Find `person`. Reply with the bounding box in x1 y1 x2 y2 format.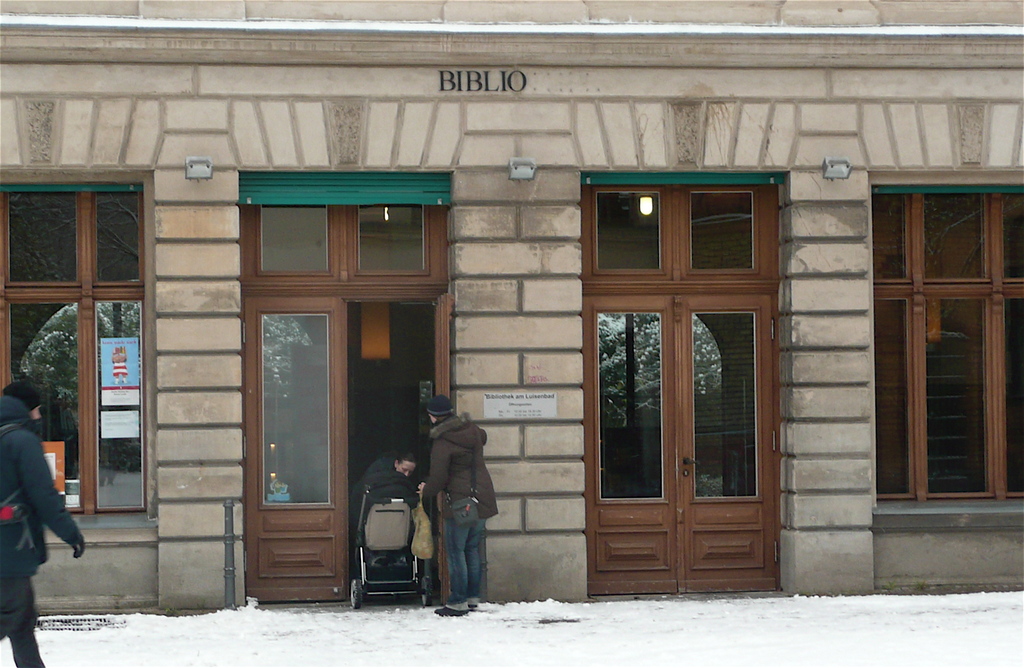
109 346 130 386.
